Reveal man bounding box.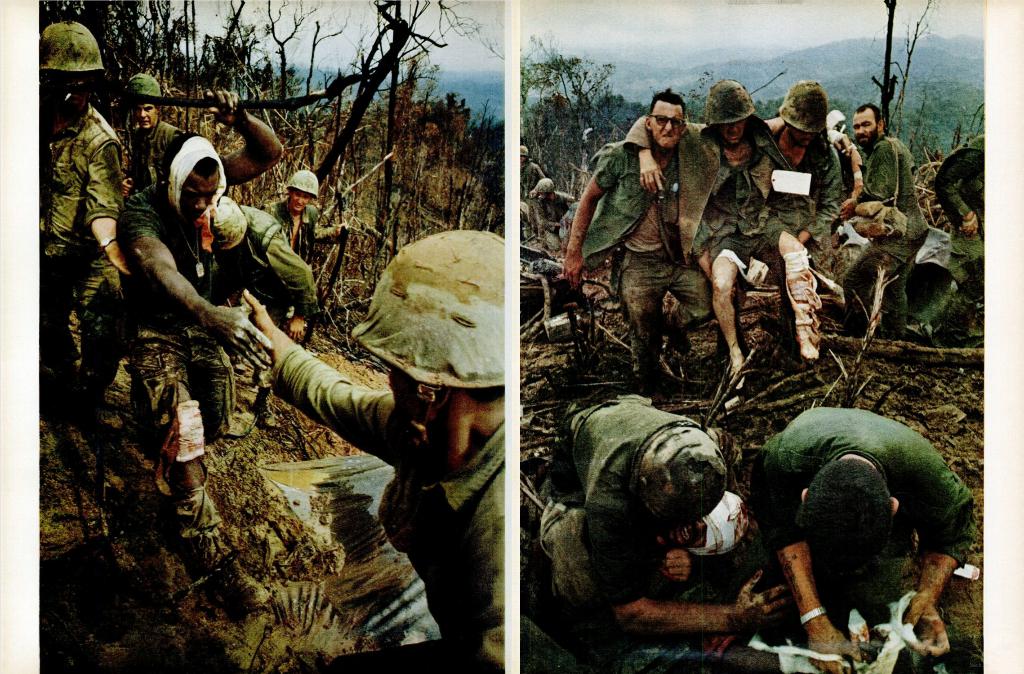
Revealed: <bbox>931, 135, 985, 301</bbox>.
